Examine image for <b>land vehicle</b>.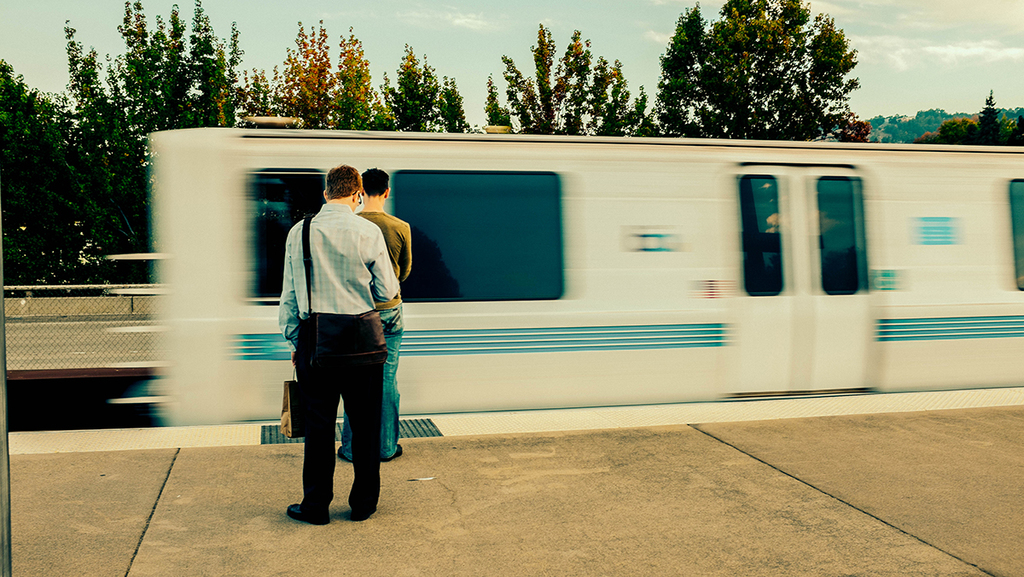
Examination result: pyautogui.locateOnScreen(164, 114, 1023, 458).
